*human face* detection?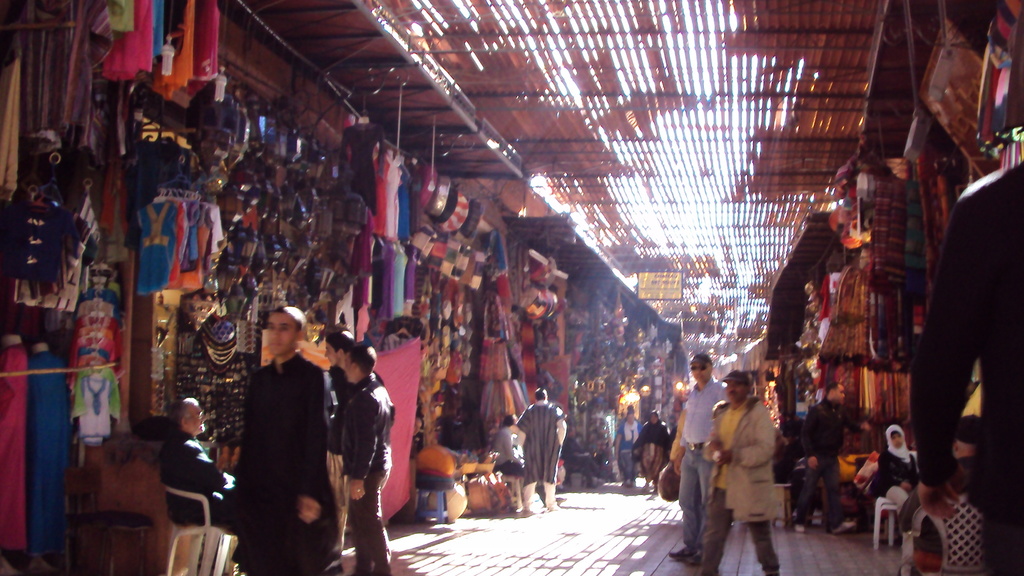
l=188, t=397, r=207, b=435
